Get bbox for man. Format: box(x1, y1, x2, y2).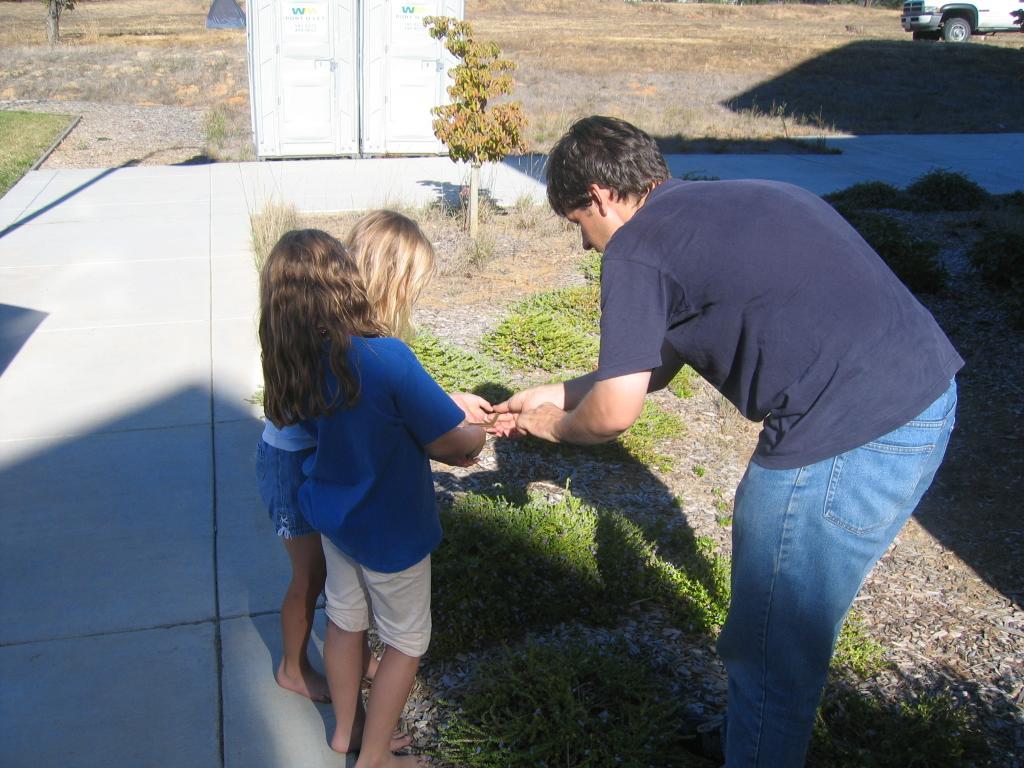
box(519, 131, 984, 735).
